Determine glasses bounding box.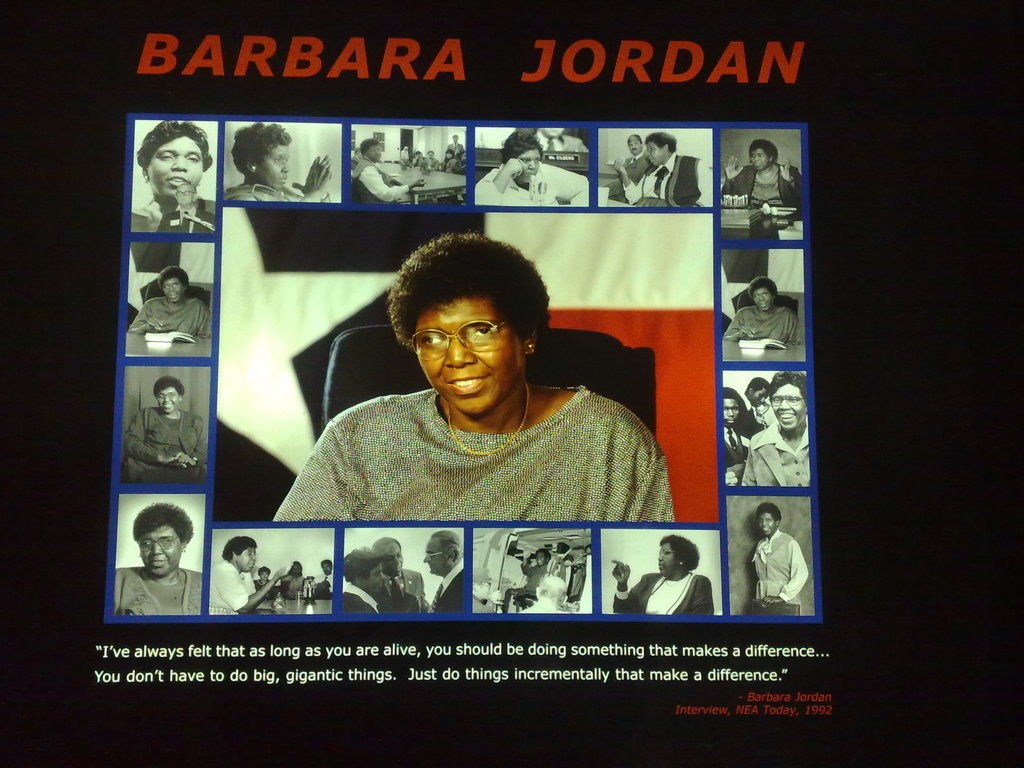
Determined: (238,552,257,555).
